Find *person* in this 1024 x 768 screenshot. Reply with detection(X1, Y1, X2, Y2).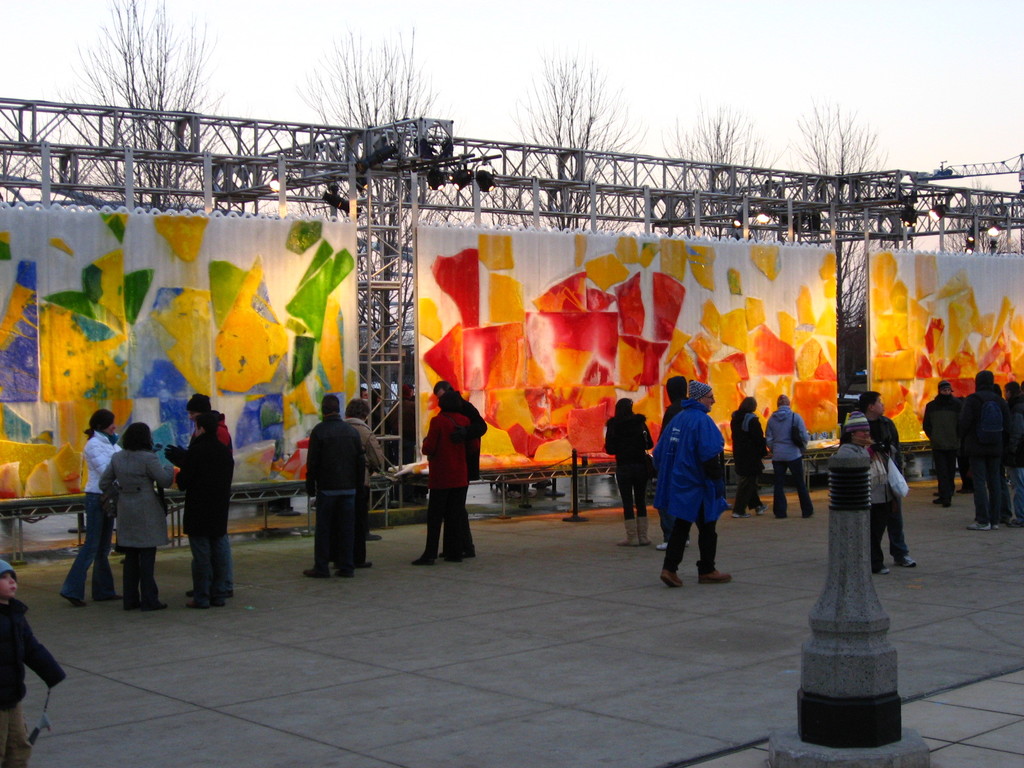
detection(734, 398, 766, 509).
